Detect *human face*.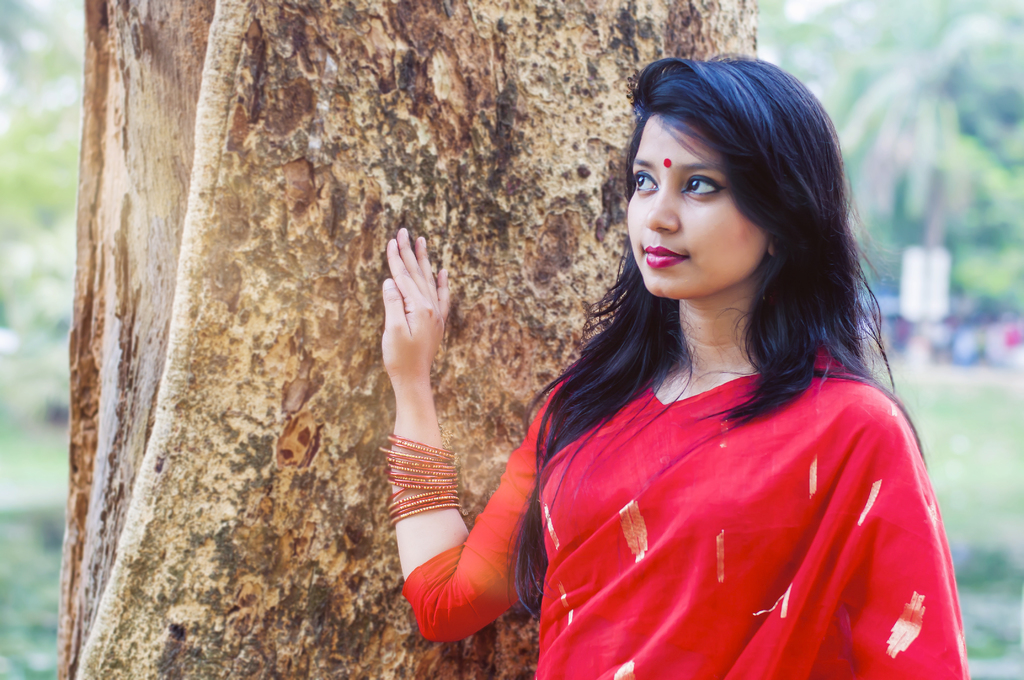
Detected at 621,115,766,295.
